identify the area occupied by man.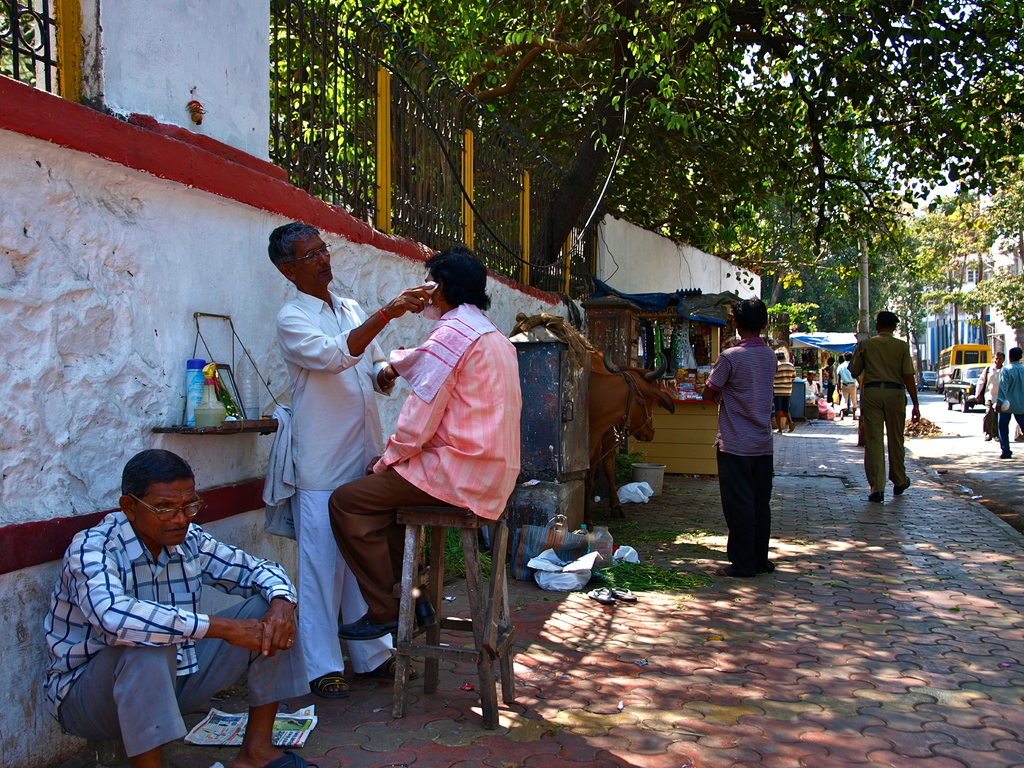
Area: 268,221,433,701.
